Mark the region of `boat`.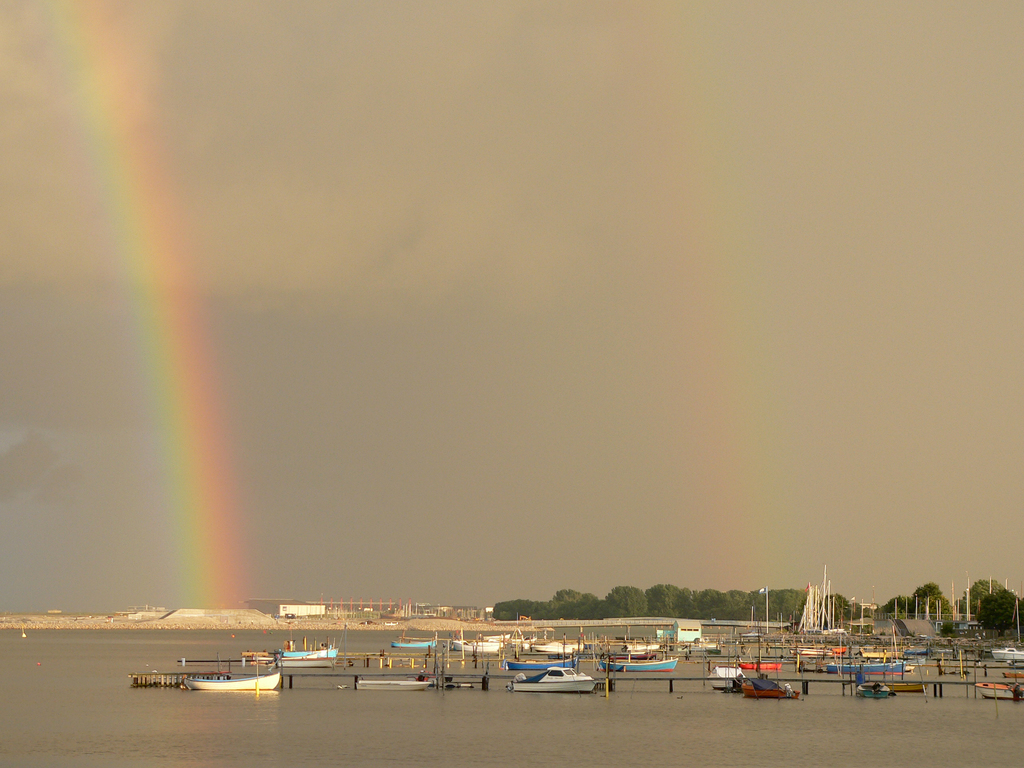
Region: {"x1": 352, "y1": 676, "x2": 430, "y2": 695}.
